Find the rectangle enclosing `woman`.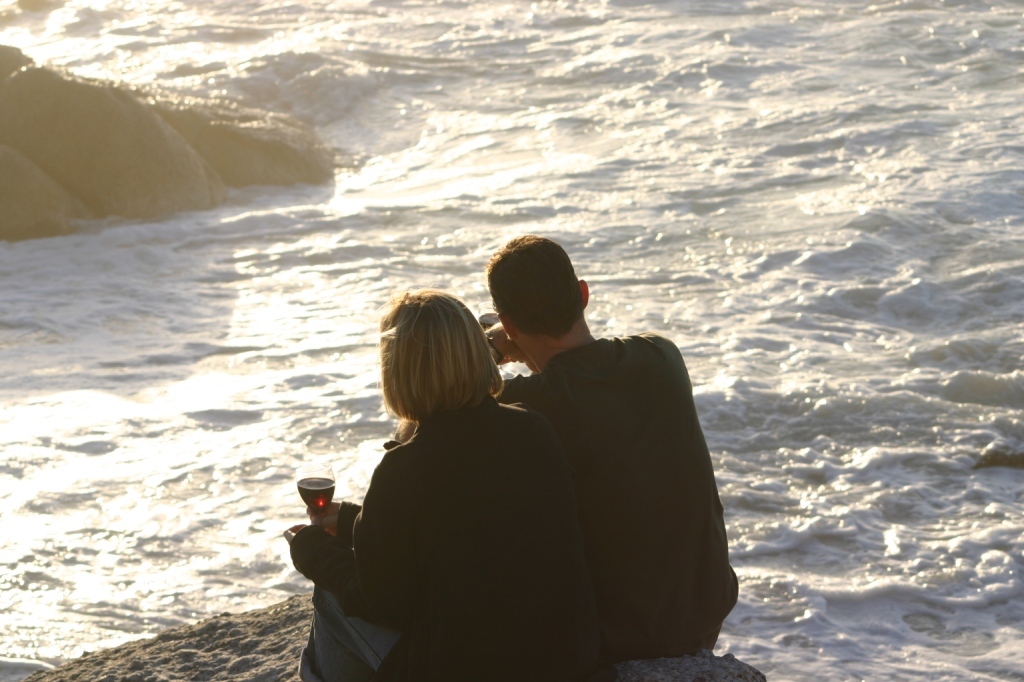
region(301, 270, 563, 669).
